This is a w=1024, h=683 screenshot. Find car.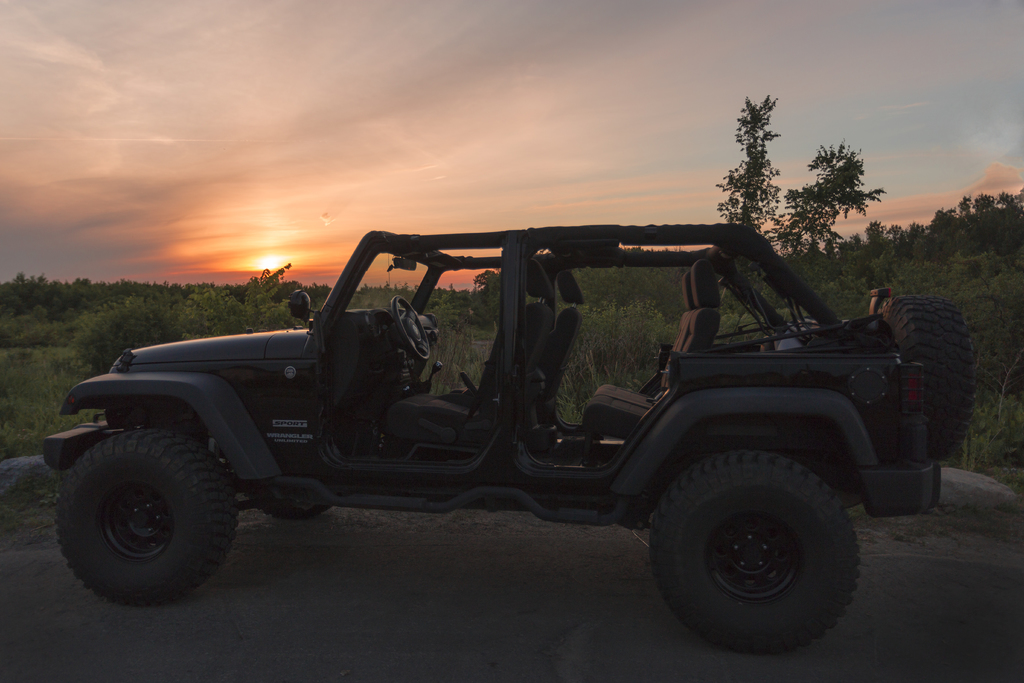
Bounding box: (left=44, top=225, right=972, bottom=661).
